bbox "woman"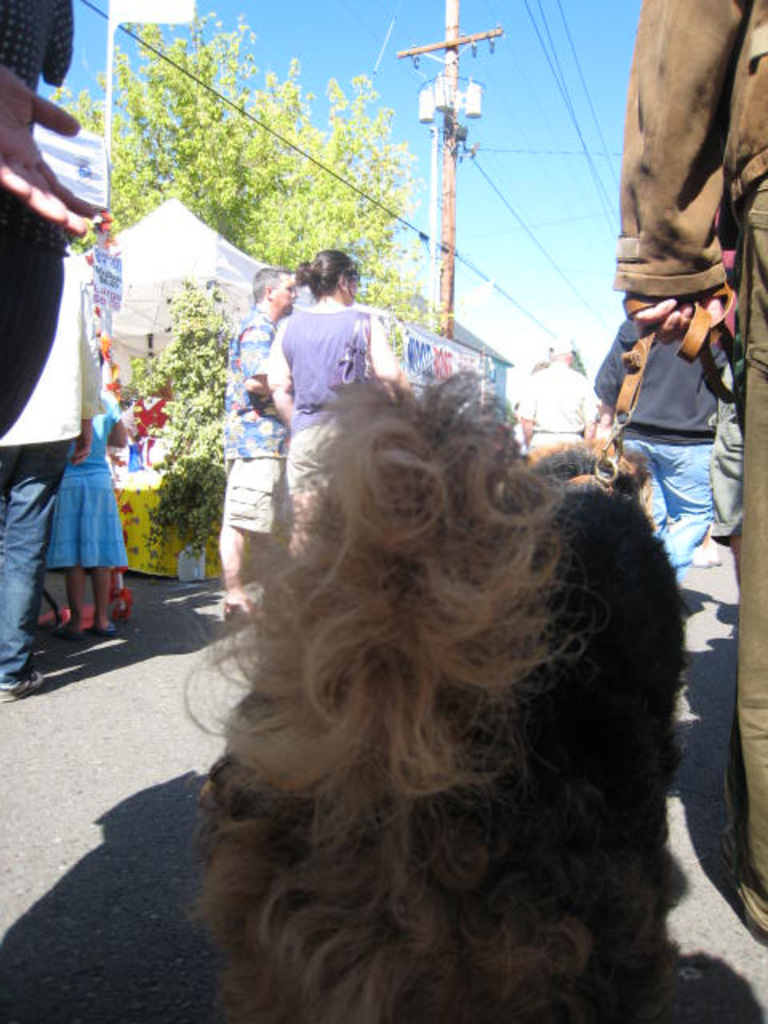
left=258, top=246, right=410, bottom=557
